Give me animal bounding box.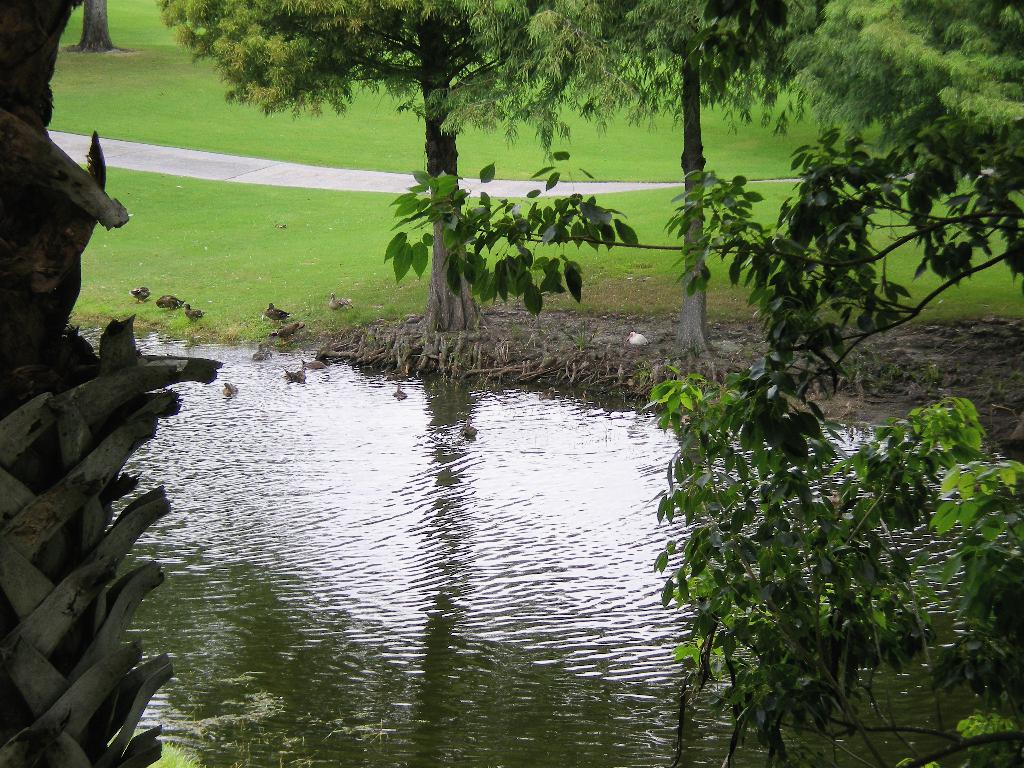
detection(128, 283, 150, 307).
